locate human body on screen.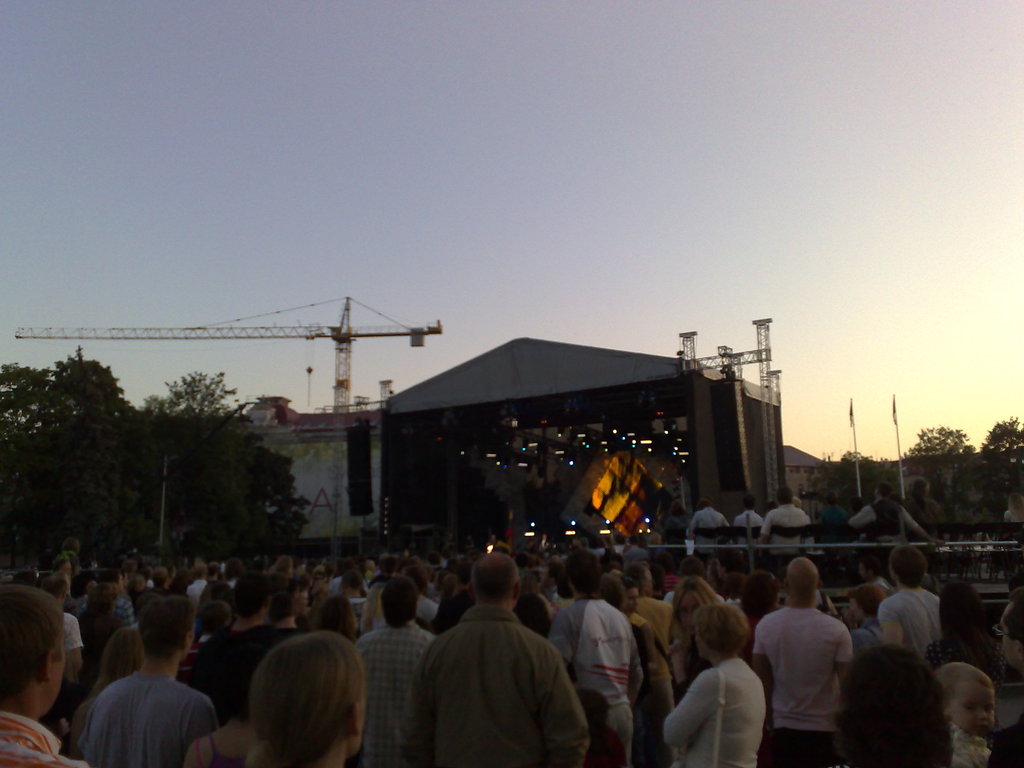
On screen at left=423, top=610, right=586, bottom=767.
